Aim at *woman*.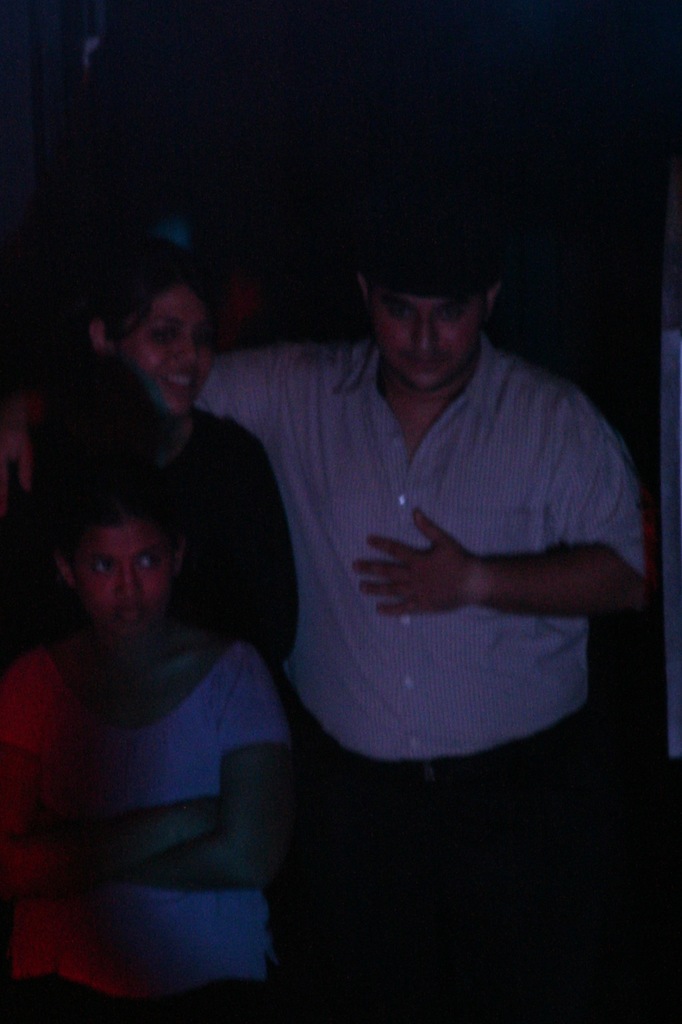
Aimed at 35,259,312,752.
